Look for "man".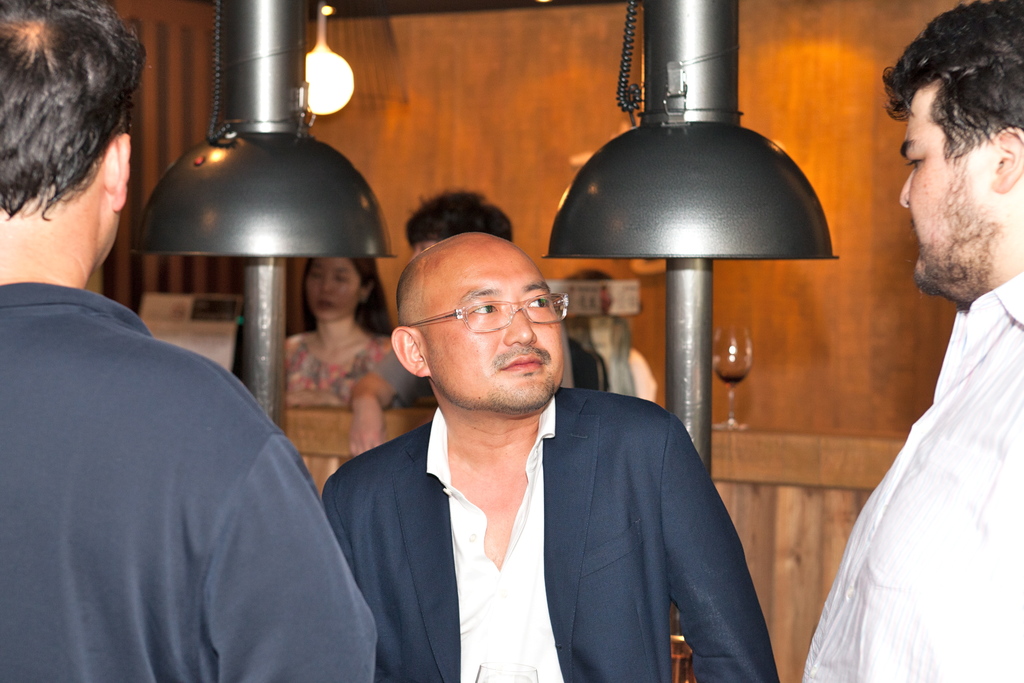
Found: 0, 0, 378, 682.
